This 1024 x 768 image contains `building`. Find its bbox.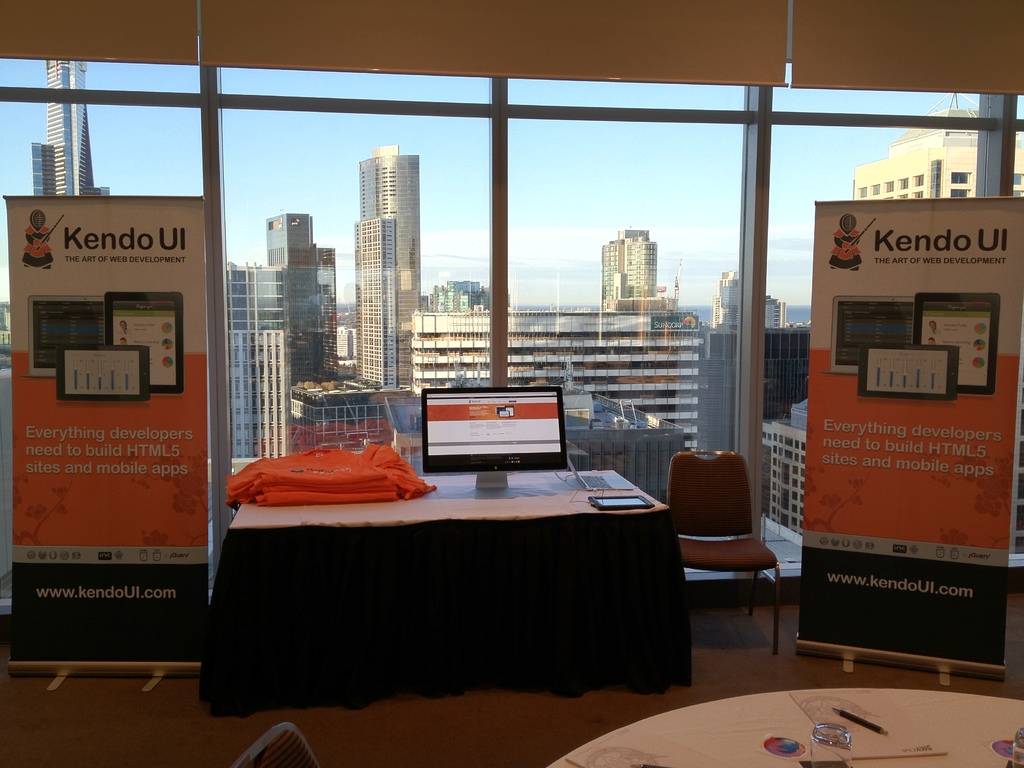
x1=232 y1=332 x2=287 y2=452.
